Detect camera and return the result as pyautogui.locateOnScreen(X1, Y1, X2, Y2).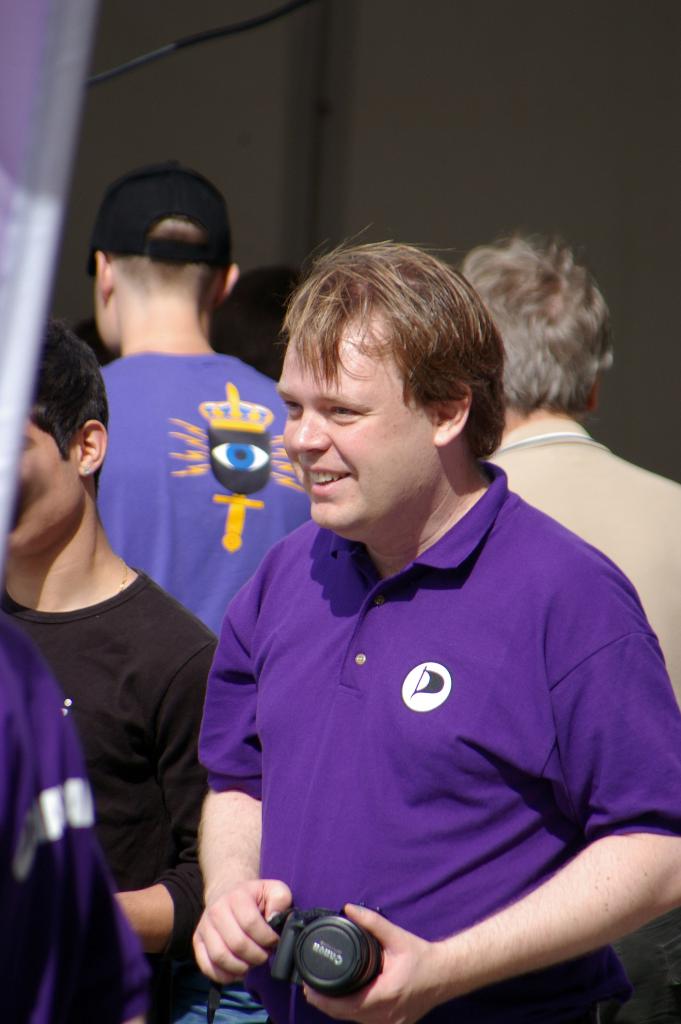
pyautogui.locateOnScreen(261, 903, 413, 1011).
